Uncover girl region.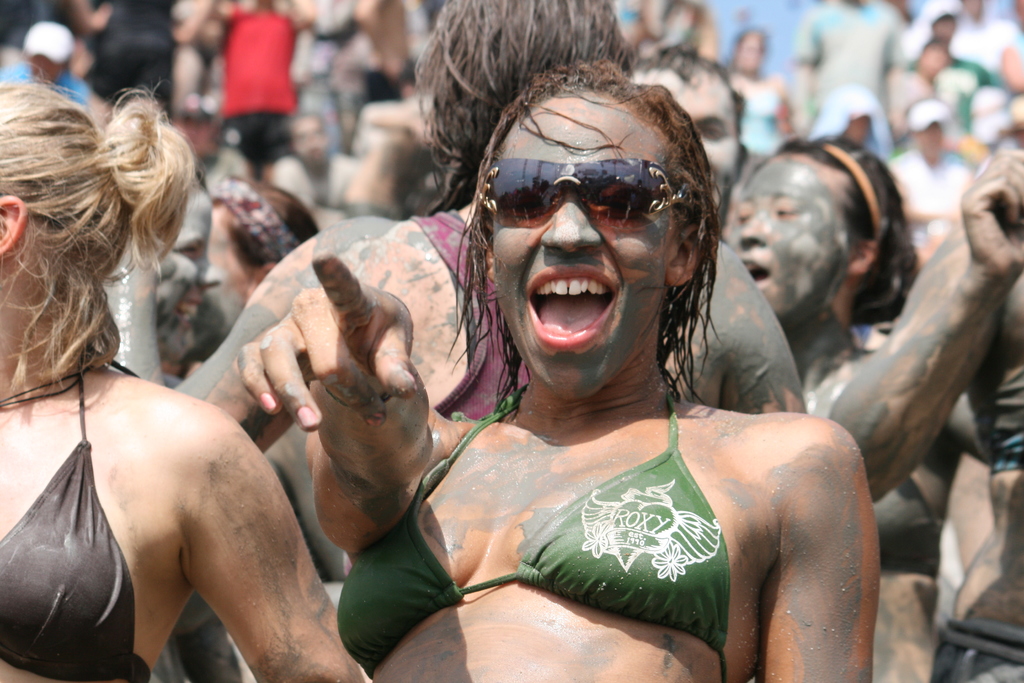
Uncovered: select_region(721, 121, 939, 682).
